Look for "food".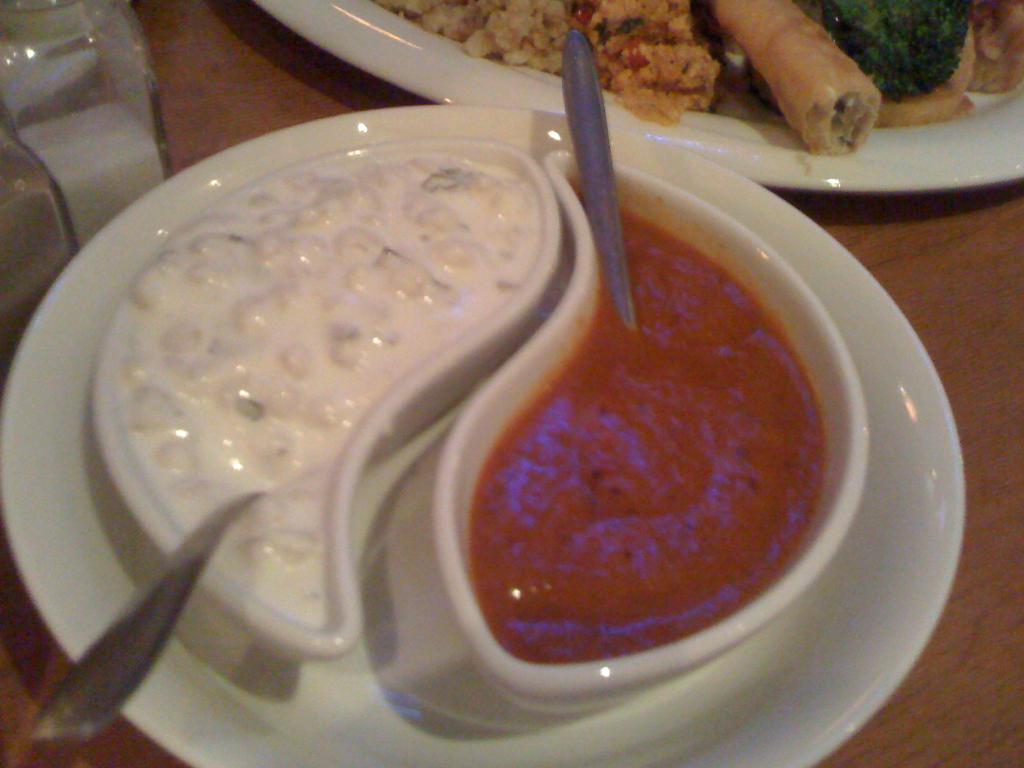
Found: (113,144,538,635).
